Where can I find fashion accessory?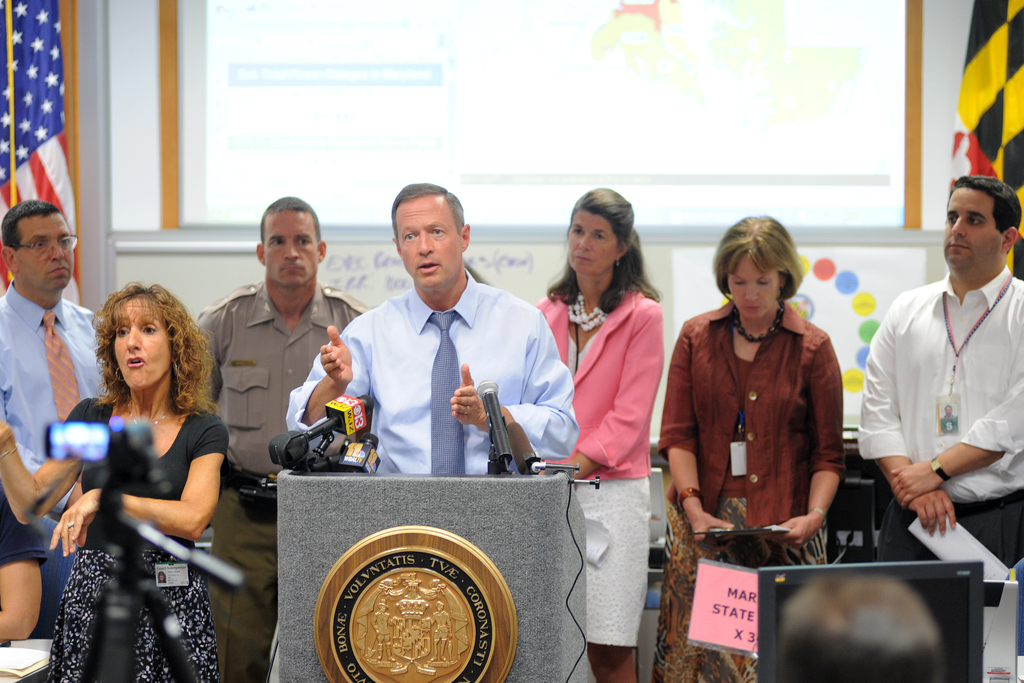
You can find it at <box>807,506,829,529</box>.
